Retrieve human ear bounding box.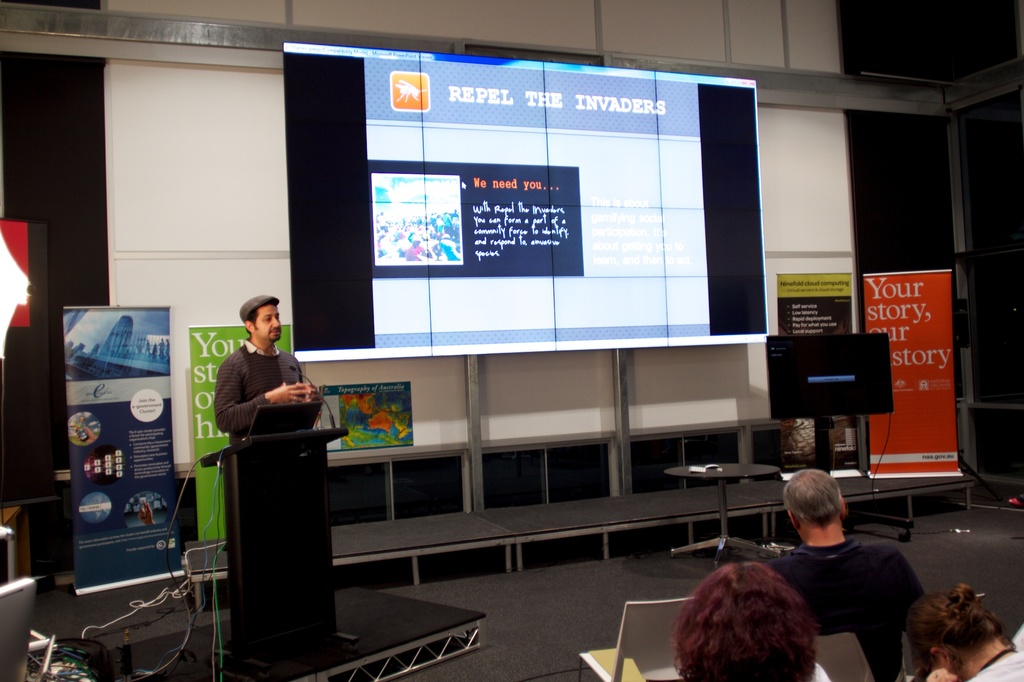
Bounding box: rect(788, 506, 796, 528).
